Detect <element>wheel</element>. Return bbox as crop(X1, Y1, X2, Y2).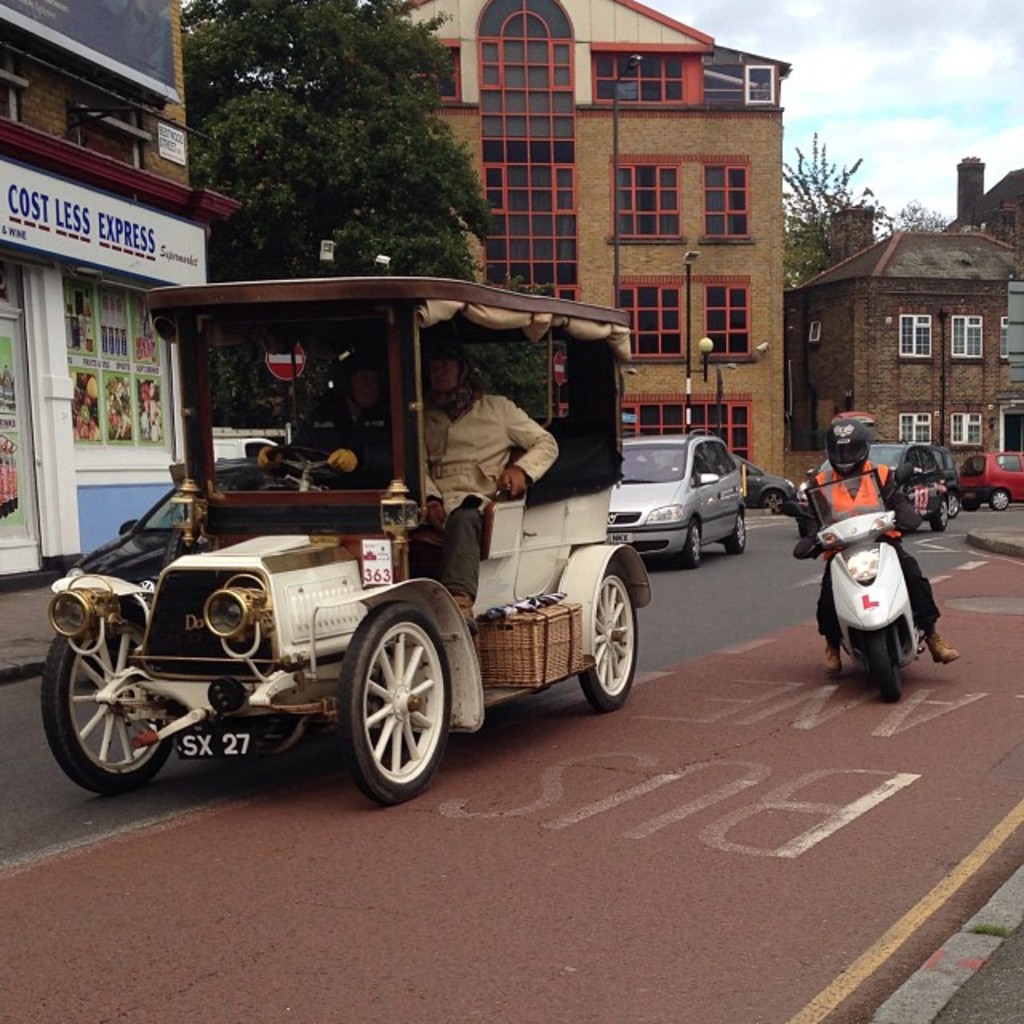
crop(963, 499, 976, 512).
